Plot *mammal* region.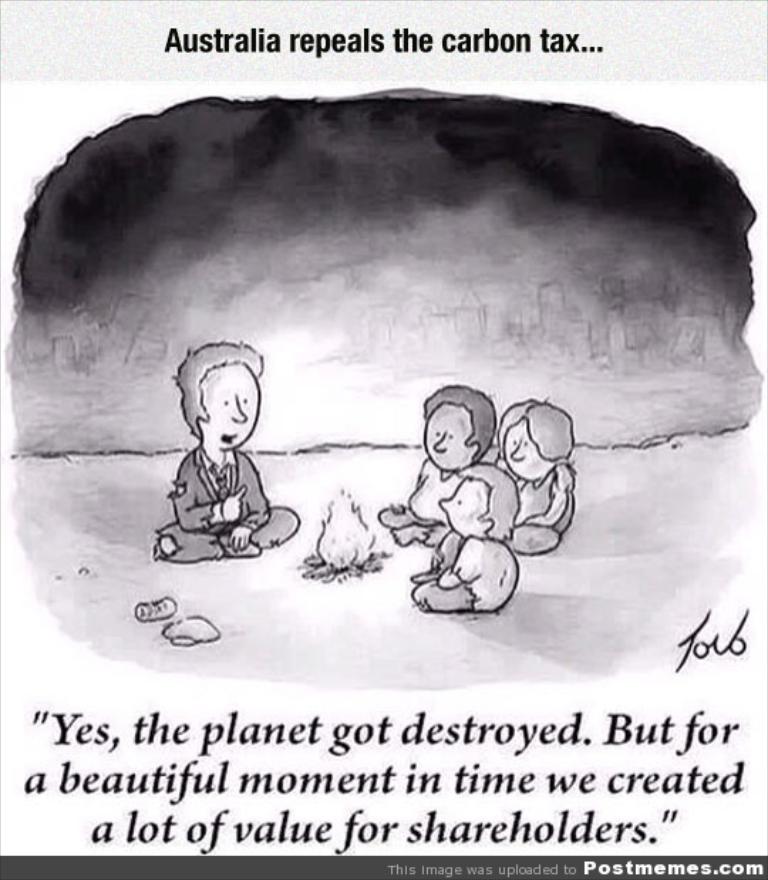
Plotted at bbox=[411, 463, 518, 617].
